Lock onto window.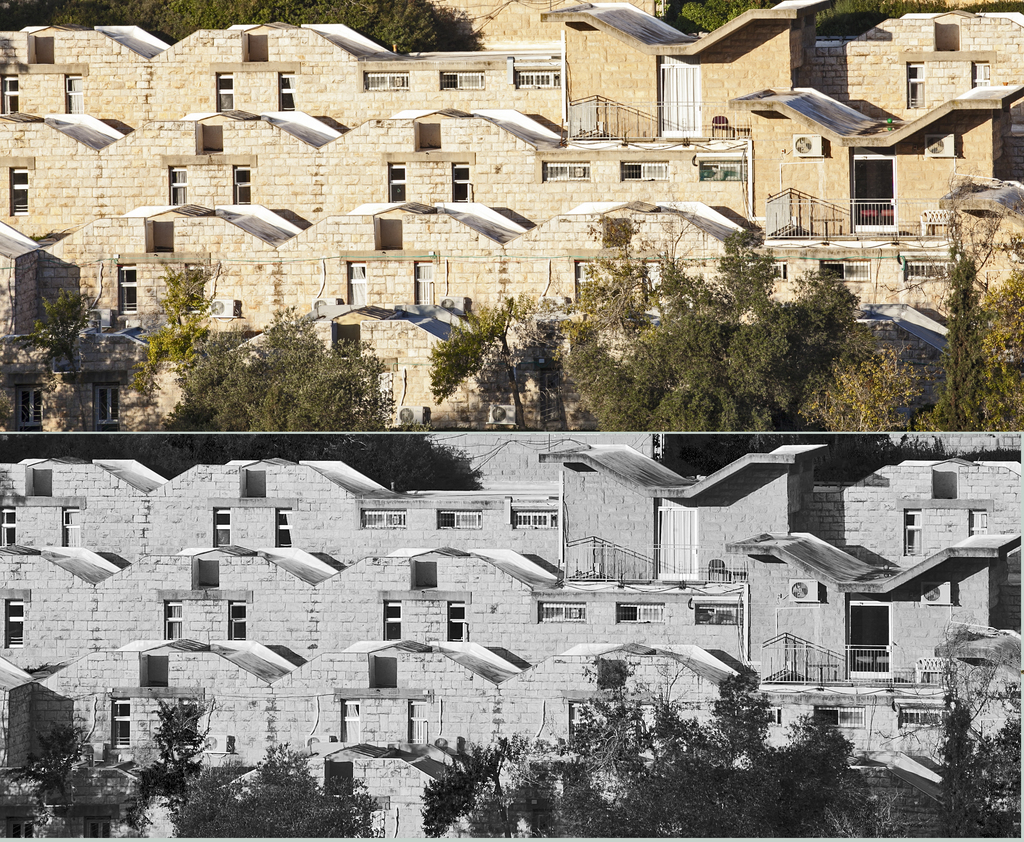
Locked: BBox(381, 600, 405, 641).
